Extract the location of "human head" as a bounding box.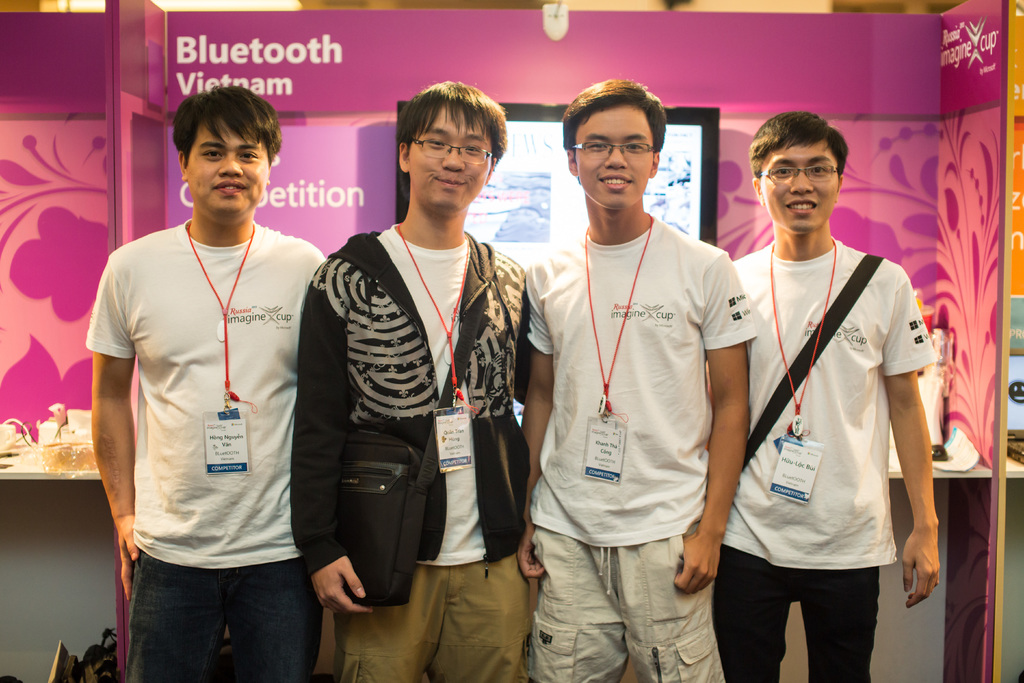
Rect(400, 78, 506, 217).
